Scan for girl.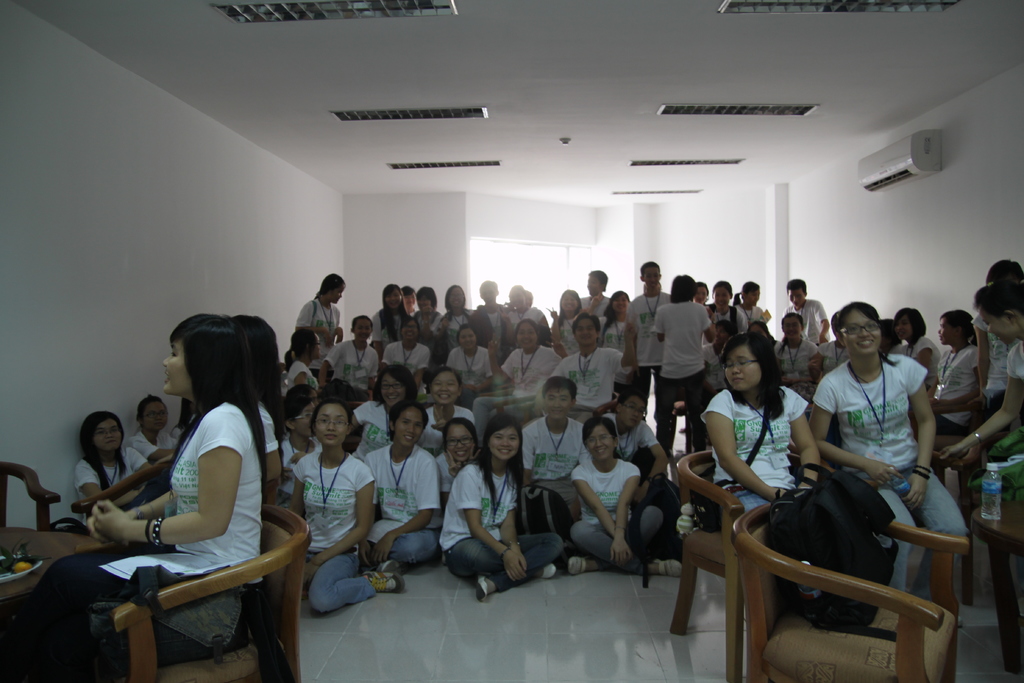
Scan result: l=924, t=317, r=982, b=437.
